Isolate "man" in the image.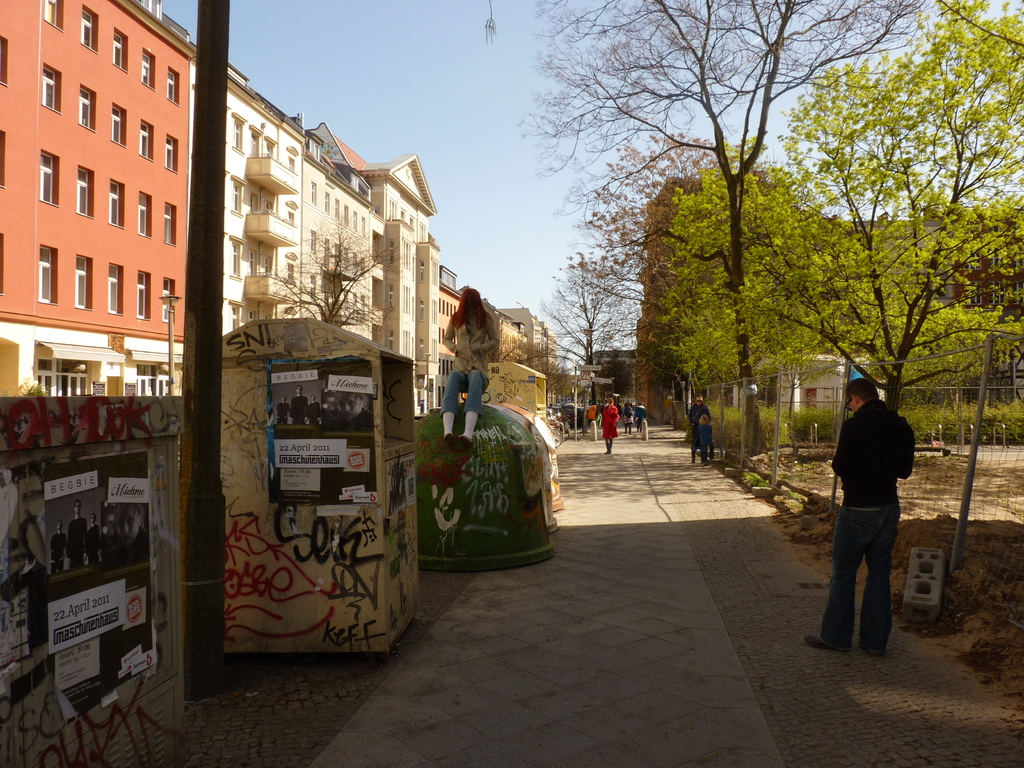
Isolated region: (443, 284, 499, 450).
